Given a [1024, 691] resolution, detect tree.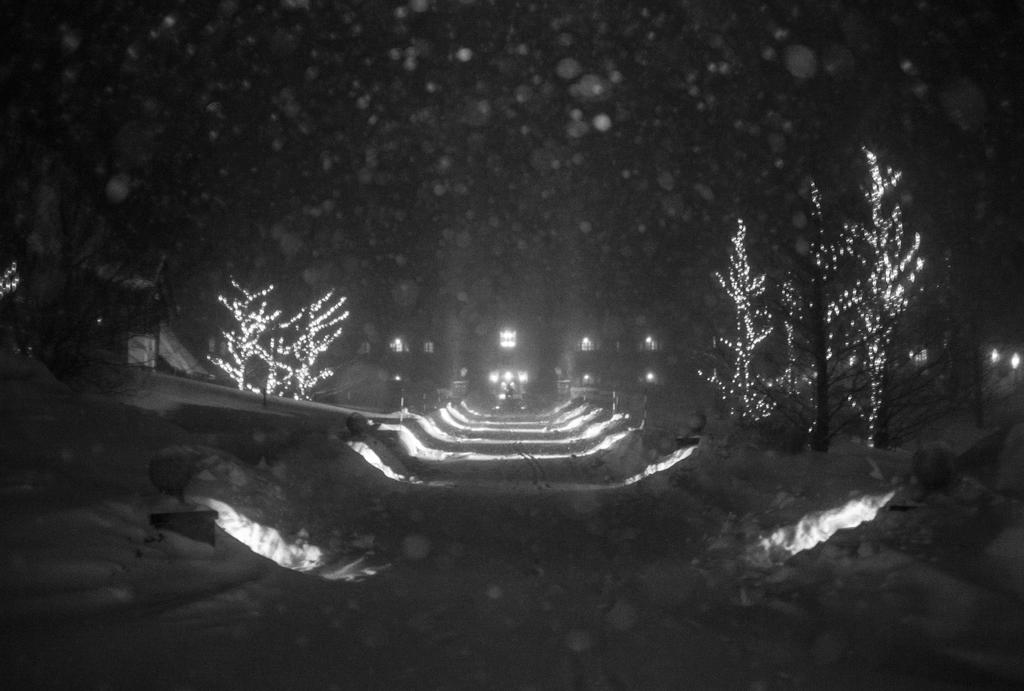
[left=215, top=271, right=280, bottom=387].
